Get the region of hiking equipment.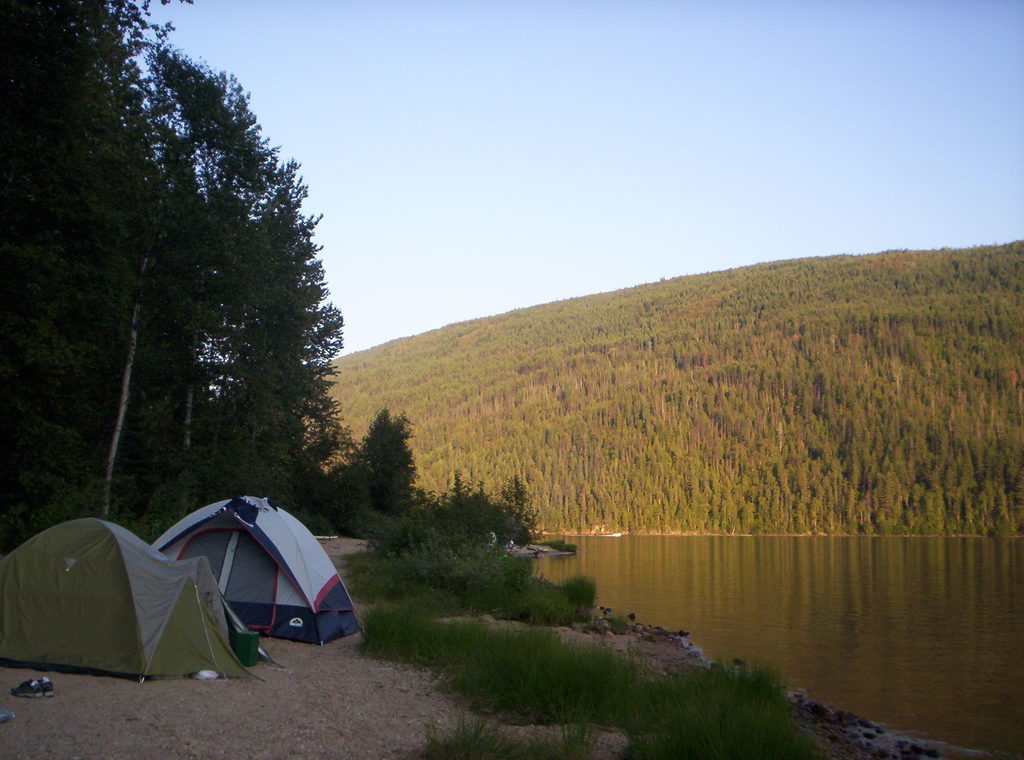
bbox=(147, 491, 364, 647).
